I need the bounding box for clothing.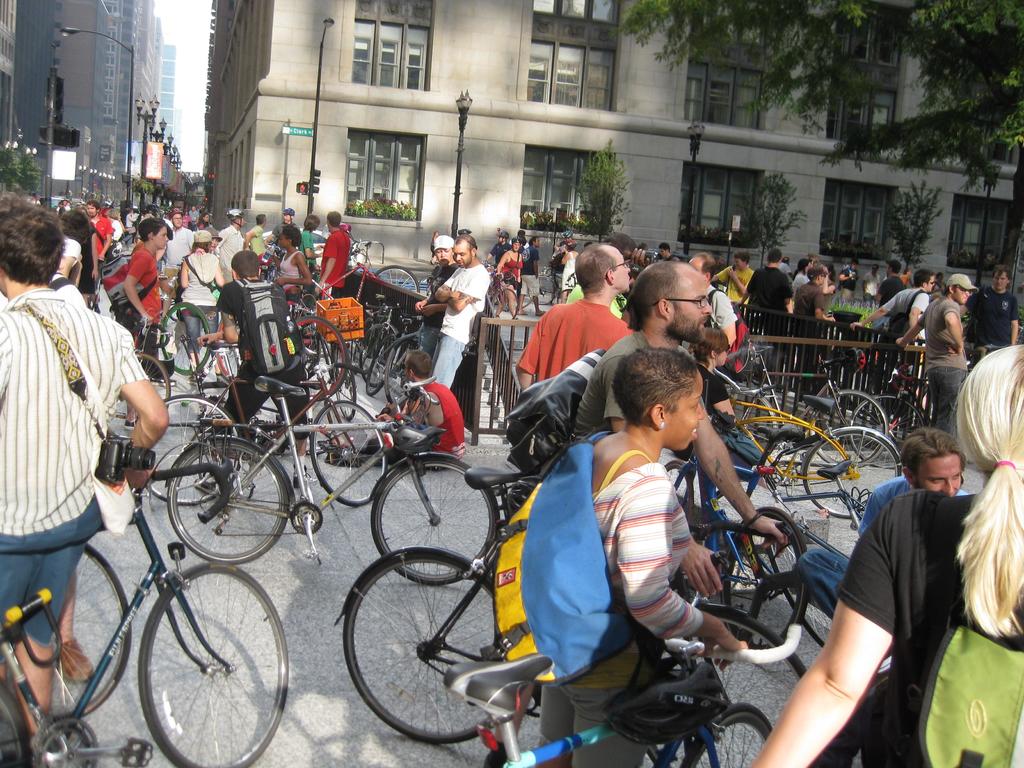
Here it is: rect(744, 262, 793, 316).
